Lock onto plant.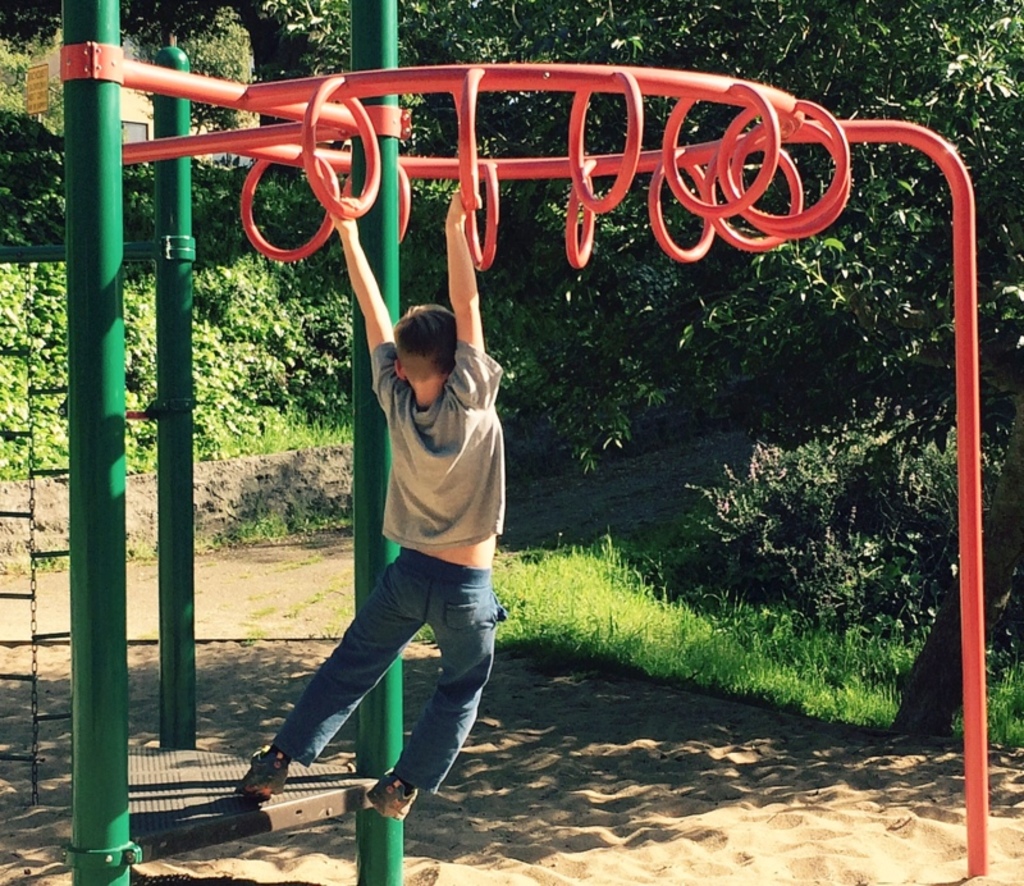
Locked: 202,502,346,554.
